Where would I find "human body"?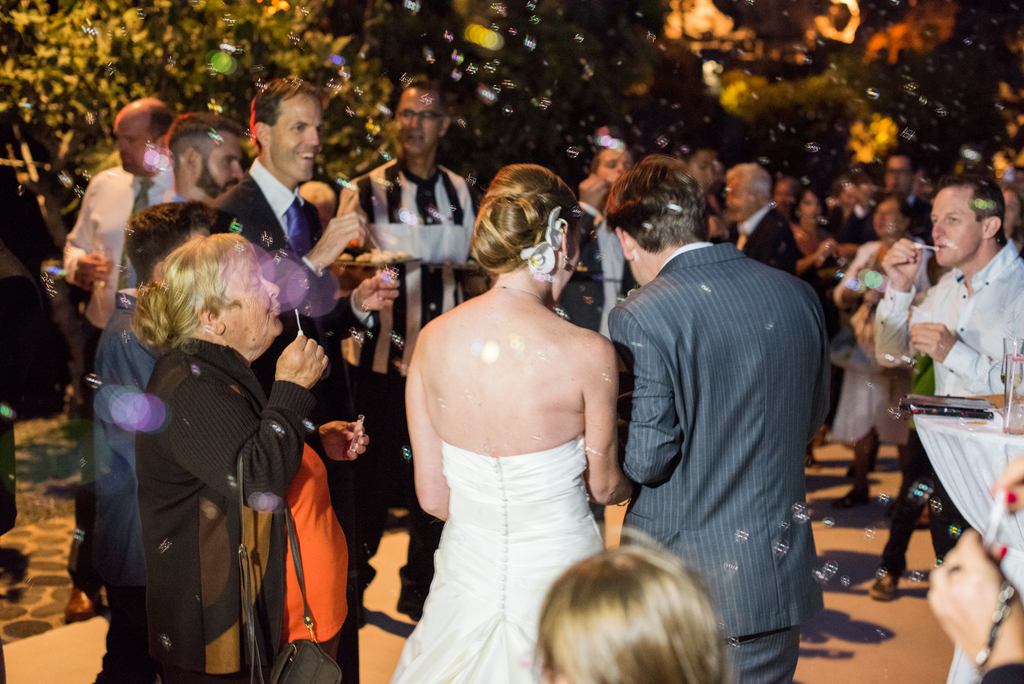
At (921,457,1023,683).
